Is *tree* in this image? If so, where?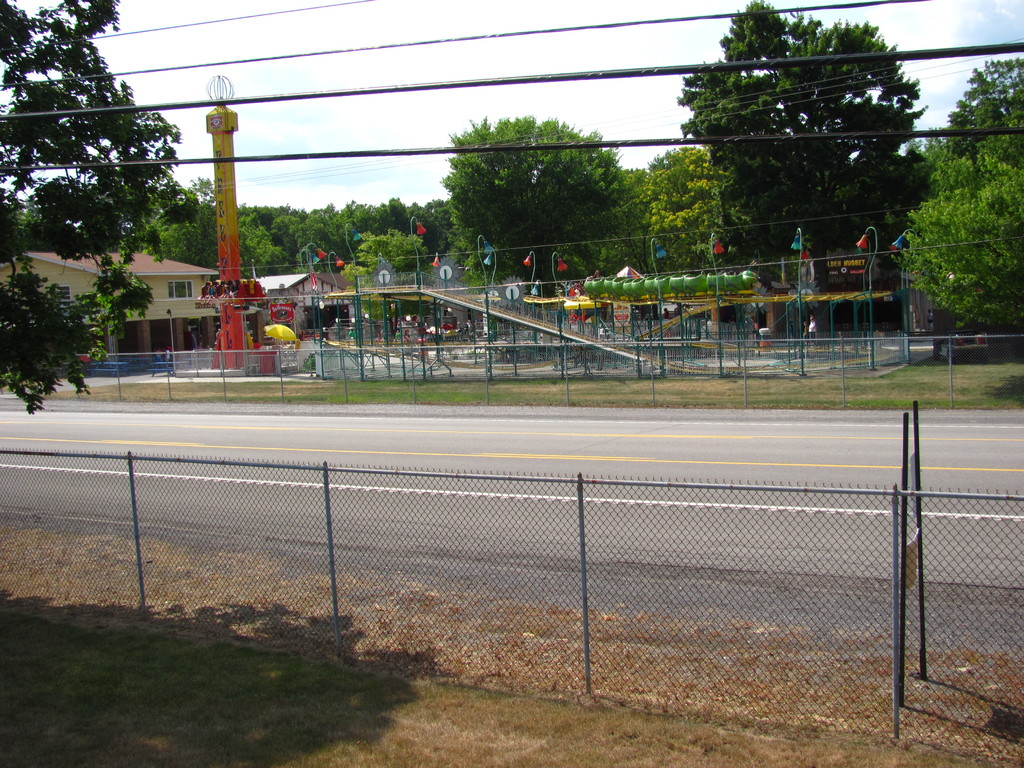
Yes, at 392 196 465 303.
